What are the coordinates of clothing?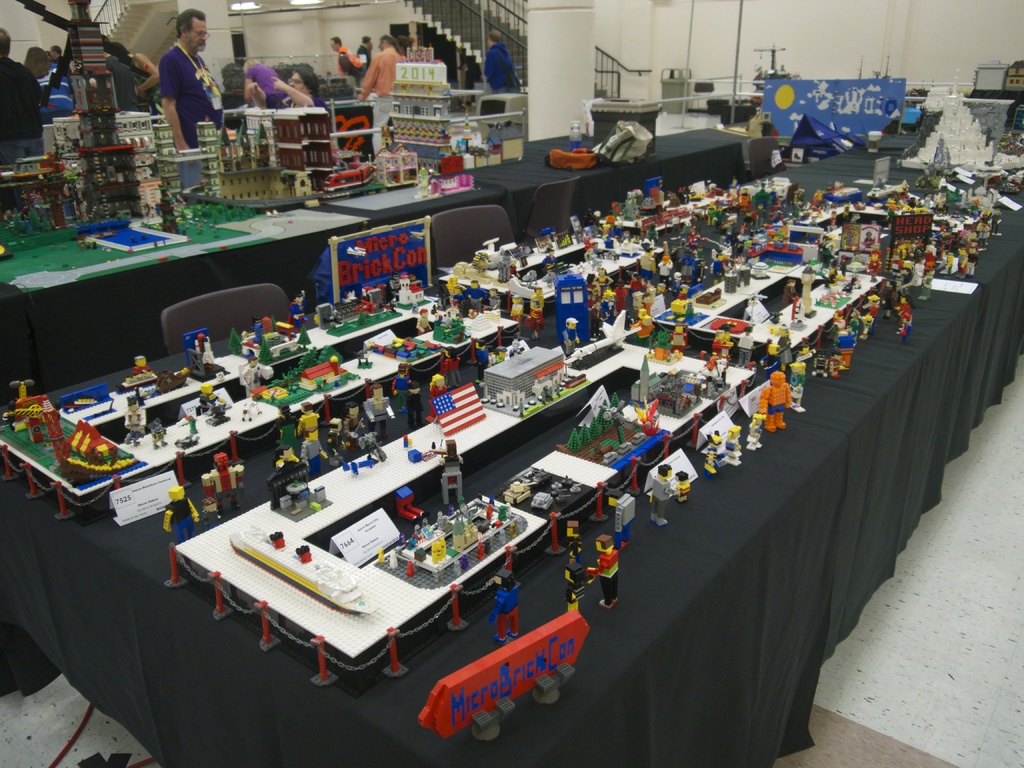
333/47/365/85.
